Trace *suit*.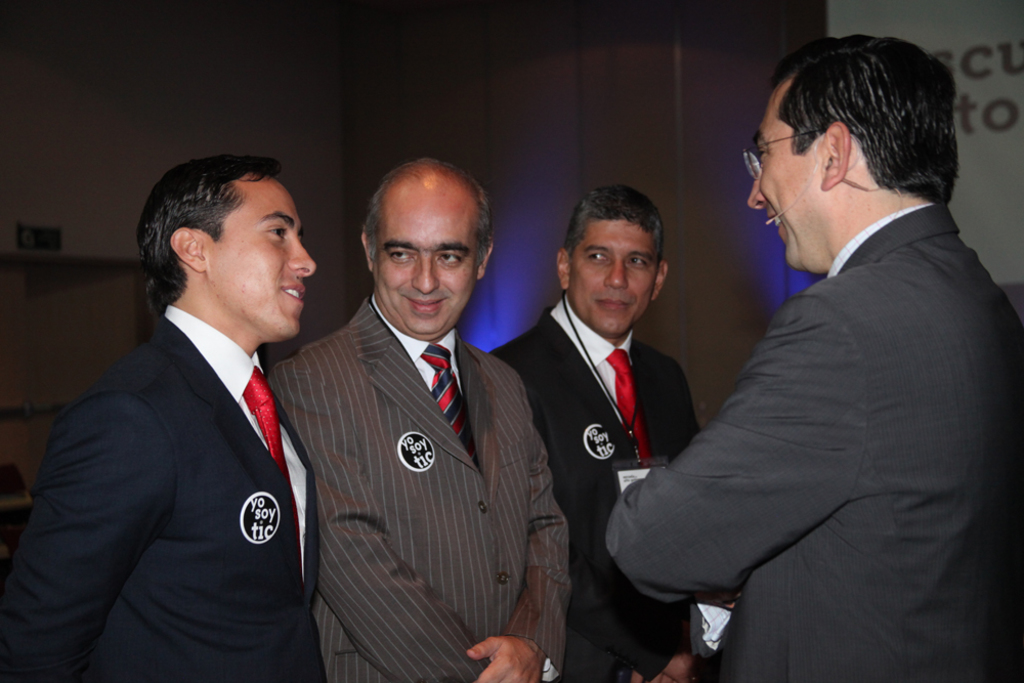
Traced to region(274, 294, 578, 682).
